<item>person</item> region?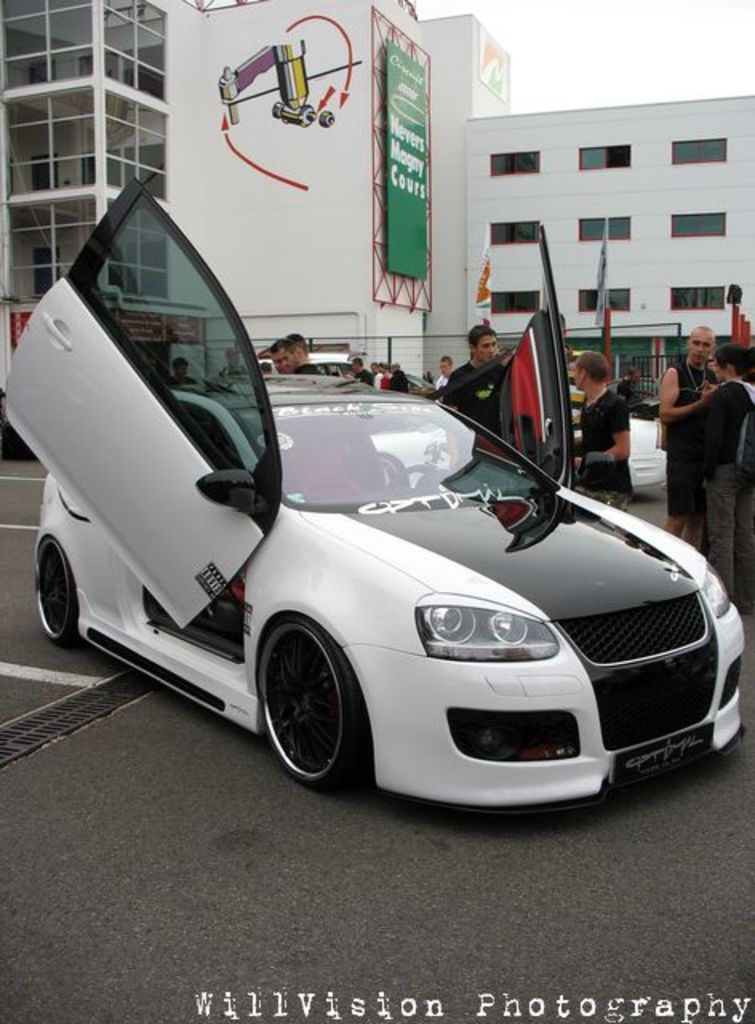
565/342/637/501
